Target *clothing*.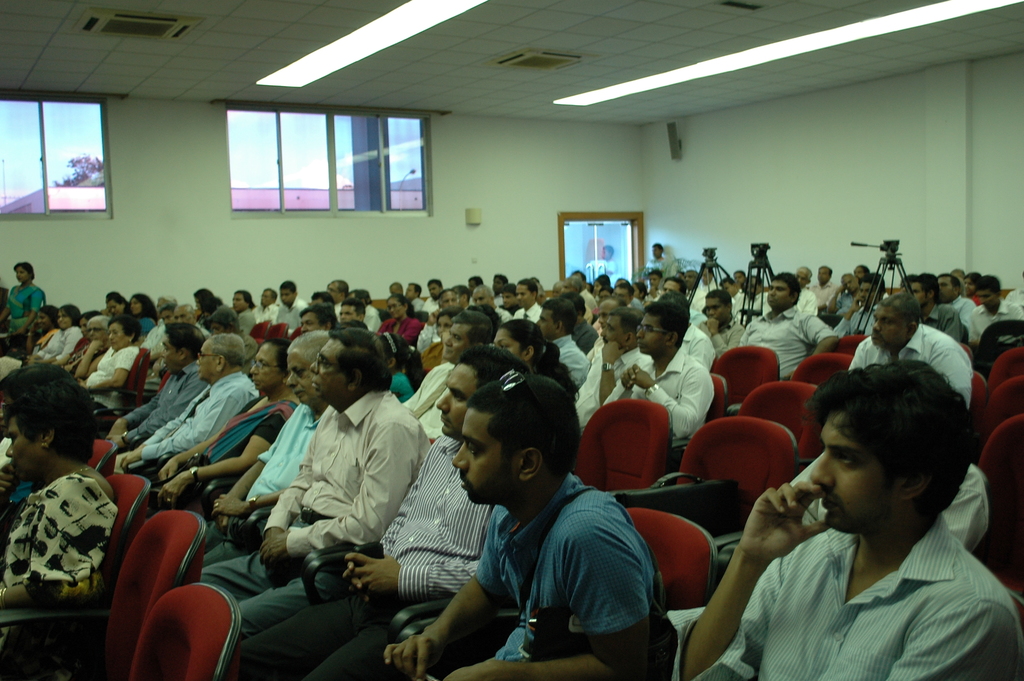
Target region: locate(728, 490, 1006, 671).
